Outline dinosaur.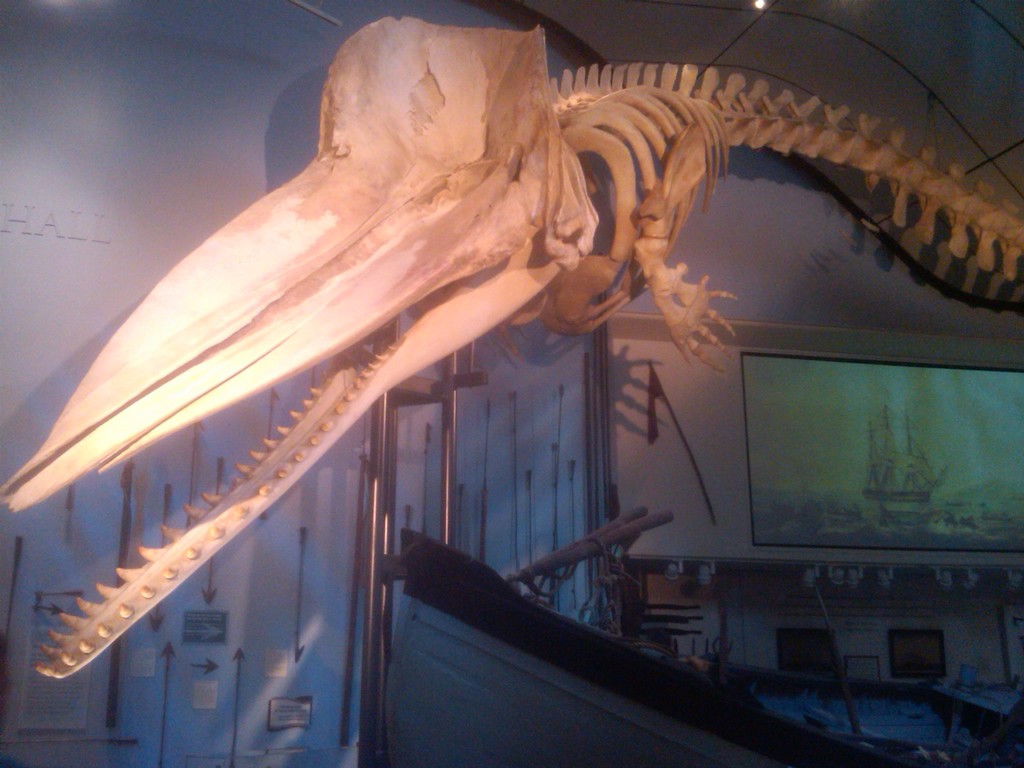
Outline: locate(1, 13, 1023, 680).
